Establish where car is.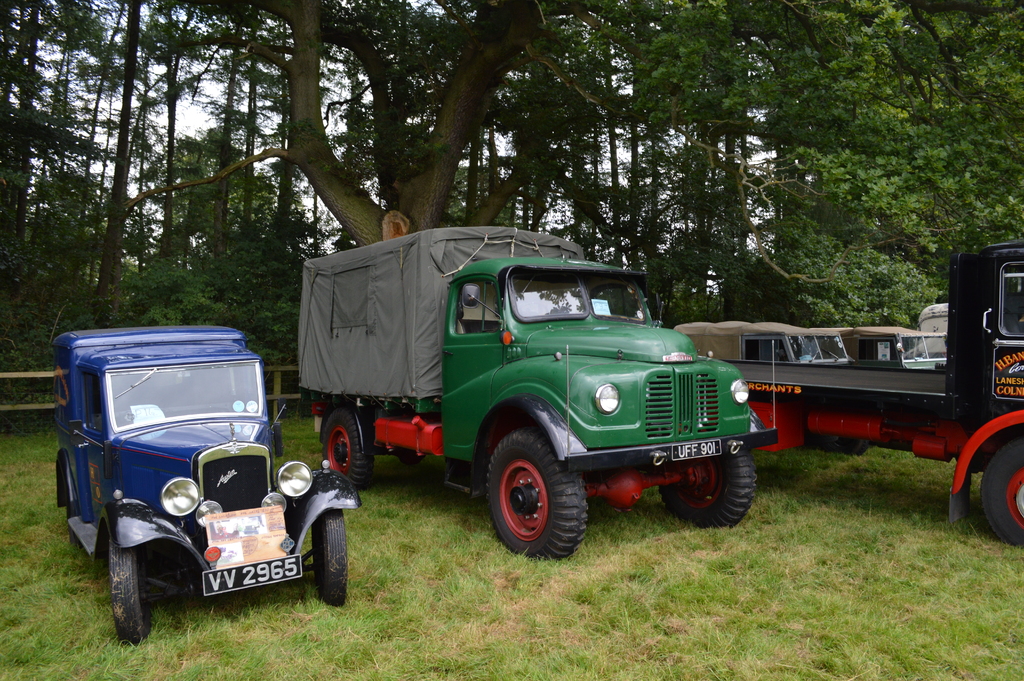
Established at <box>811,327,947,372</box>.
